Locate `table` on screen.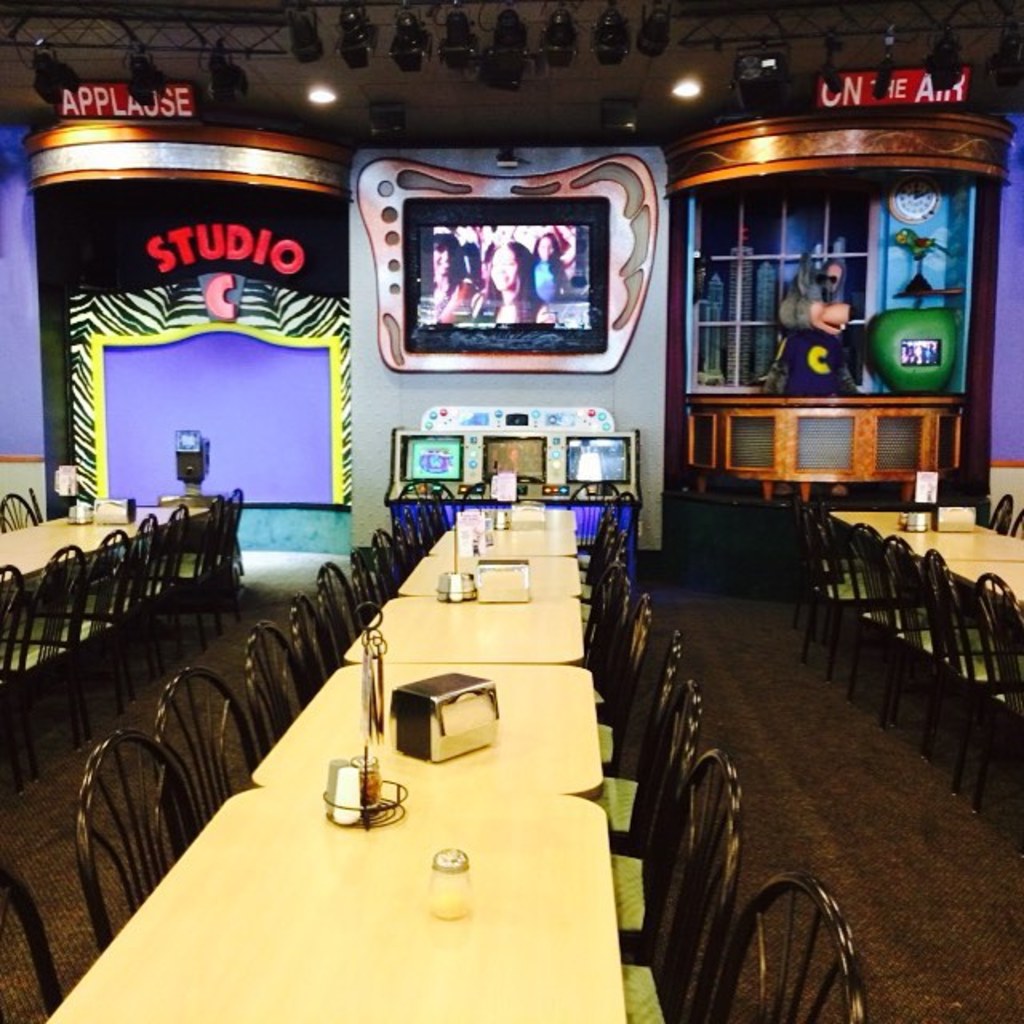
On screen at box(885, 523, 1022, 562).
